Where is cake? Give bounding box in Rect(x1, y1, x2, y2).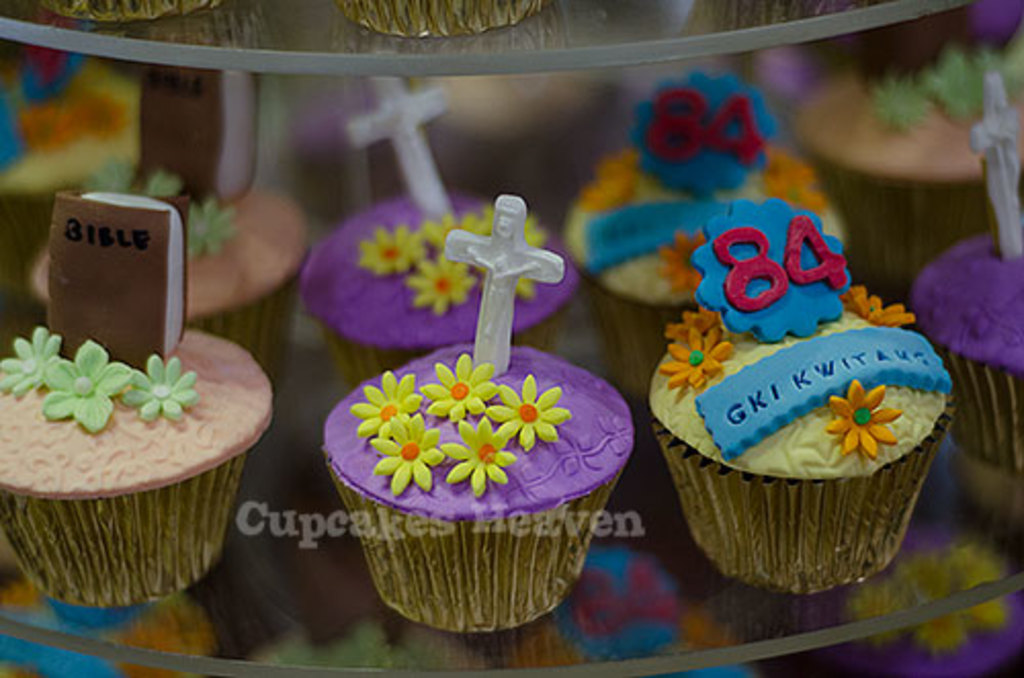
Rect(799, 0, 1022, 260).
